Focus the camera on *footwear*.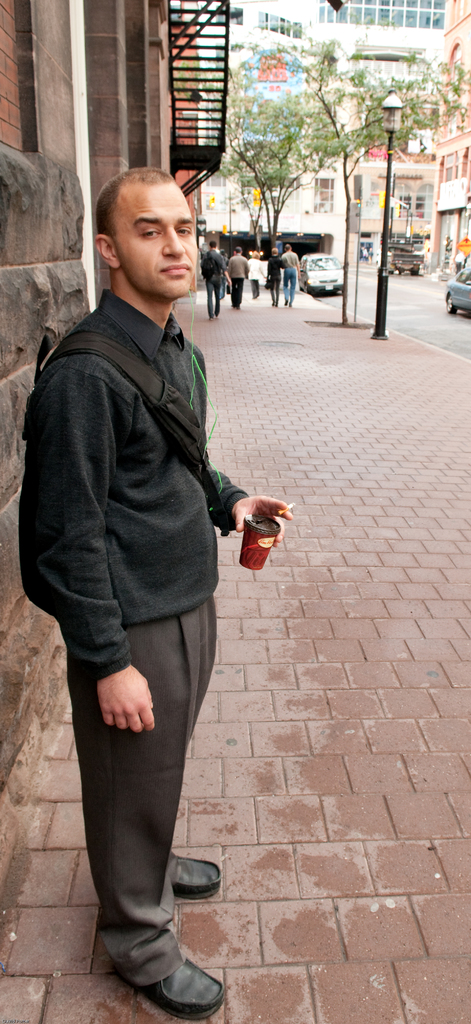
Focus region: (left=287, top=303, right=291, bottom=307).
